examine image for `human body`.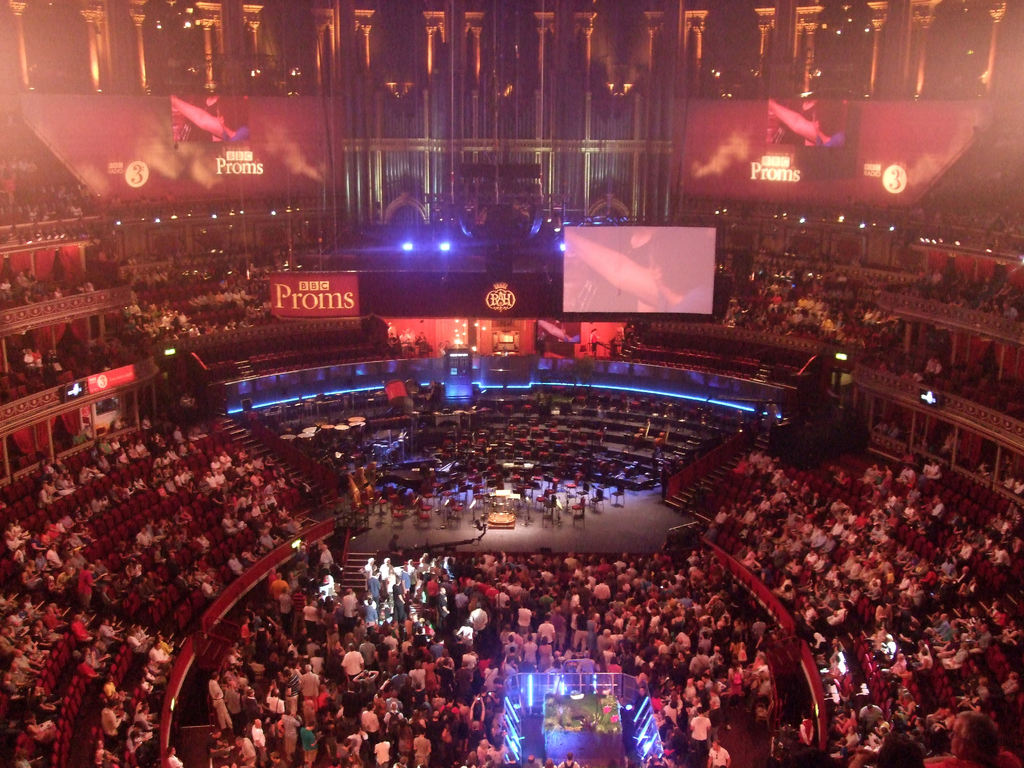
Examination result: pyautogui.locateOnScreen(755, 500, 775, 513).
